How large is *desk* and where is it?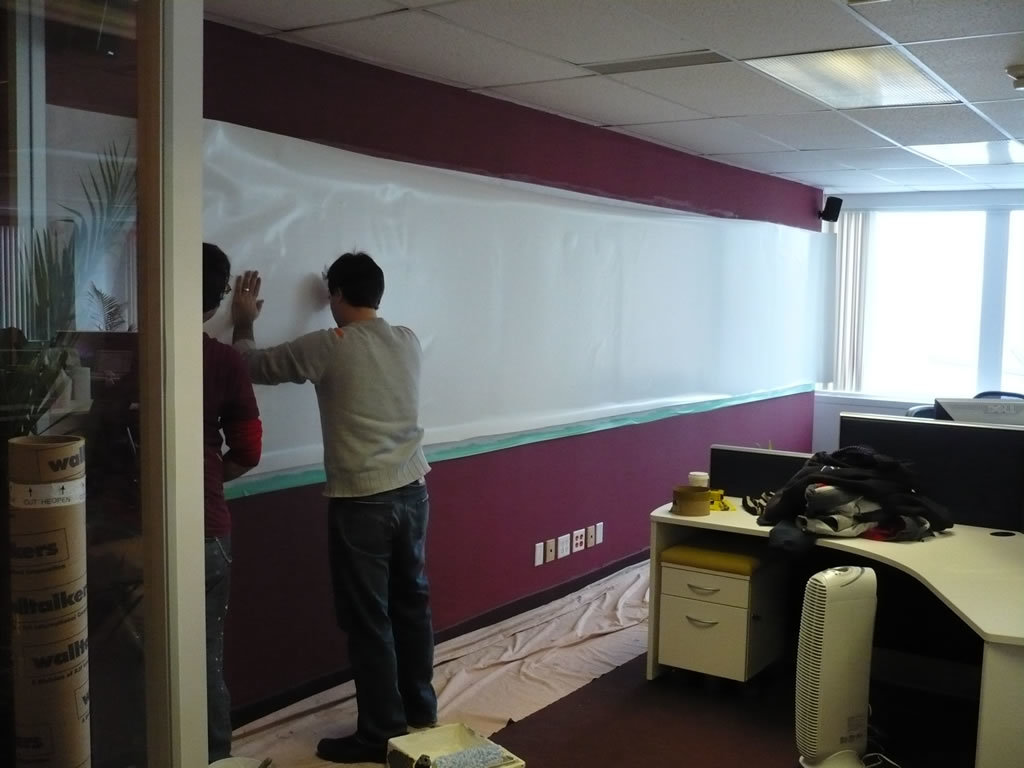
Bounding box: box=[622, 430, 1015, 762].
